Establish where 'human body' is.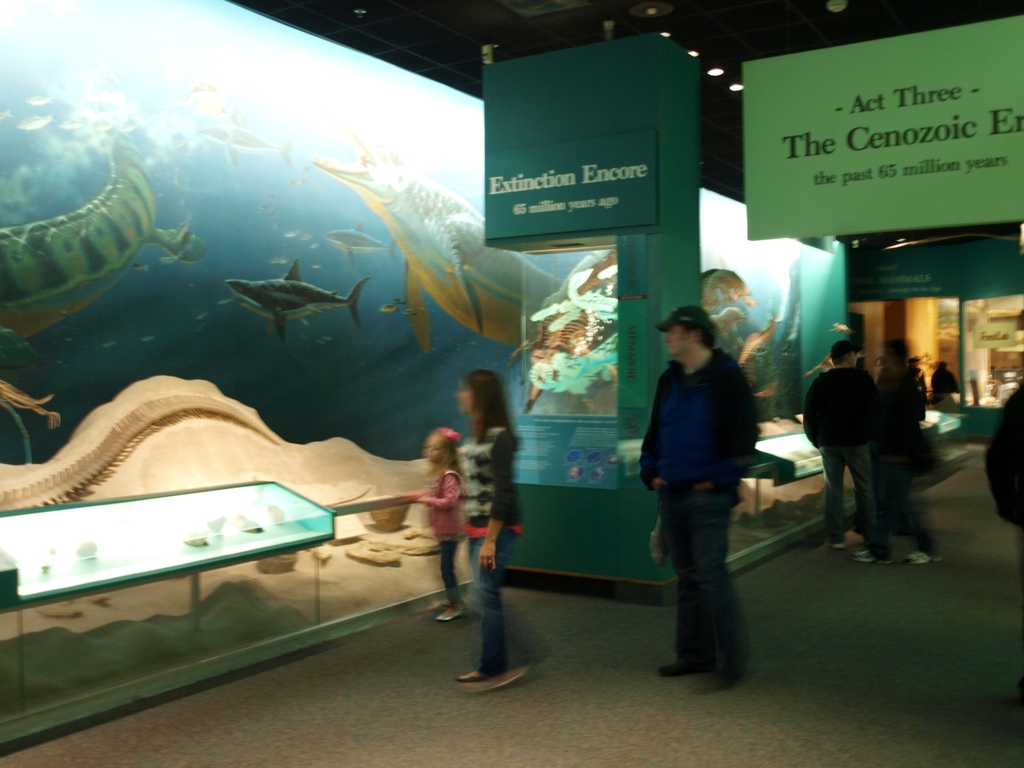
Established at [874, 343, 924, 564].
